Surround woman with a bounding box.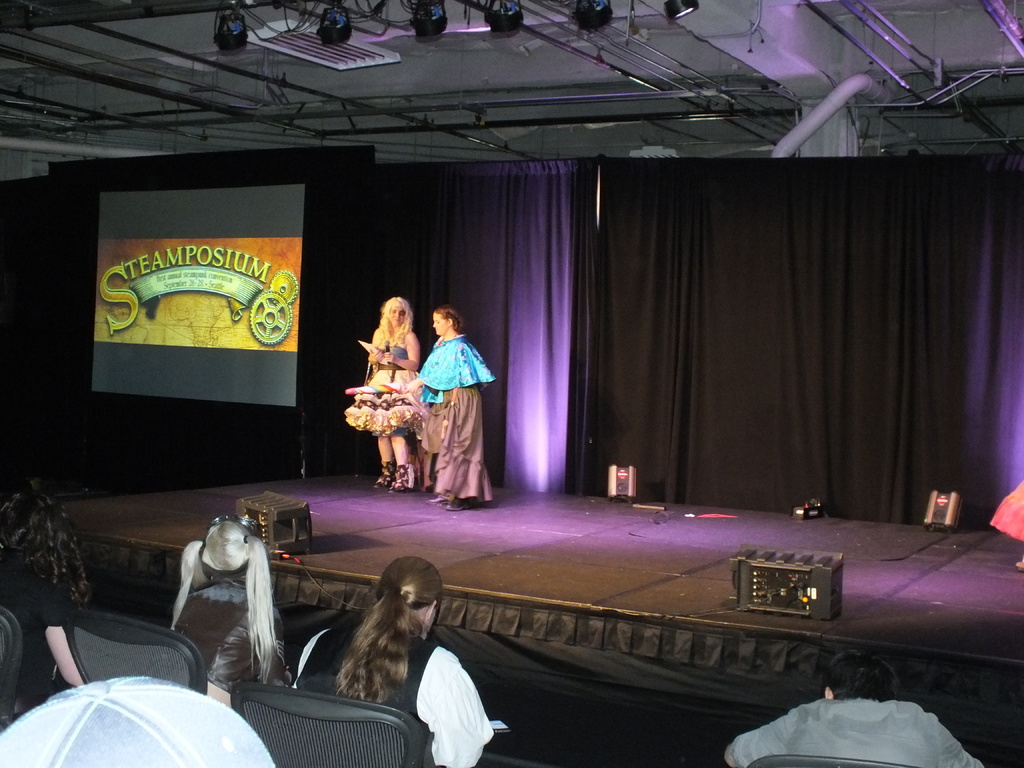
<bbox>288, 556, 518, 767</bbox>.
